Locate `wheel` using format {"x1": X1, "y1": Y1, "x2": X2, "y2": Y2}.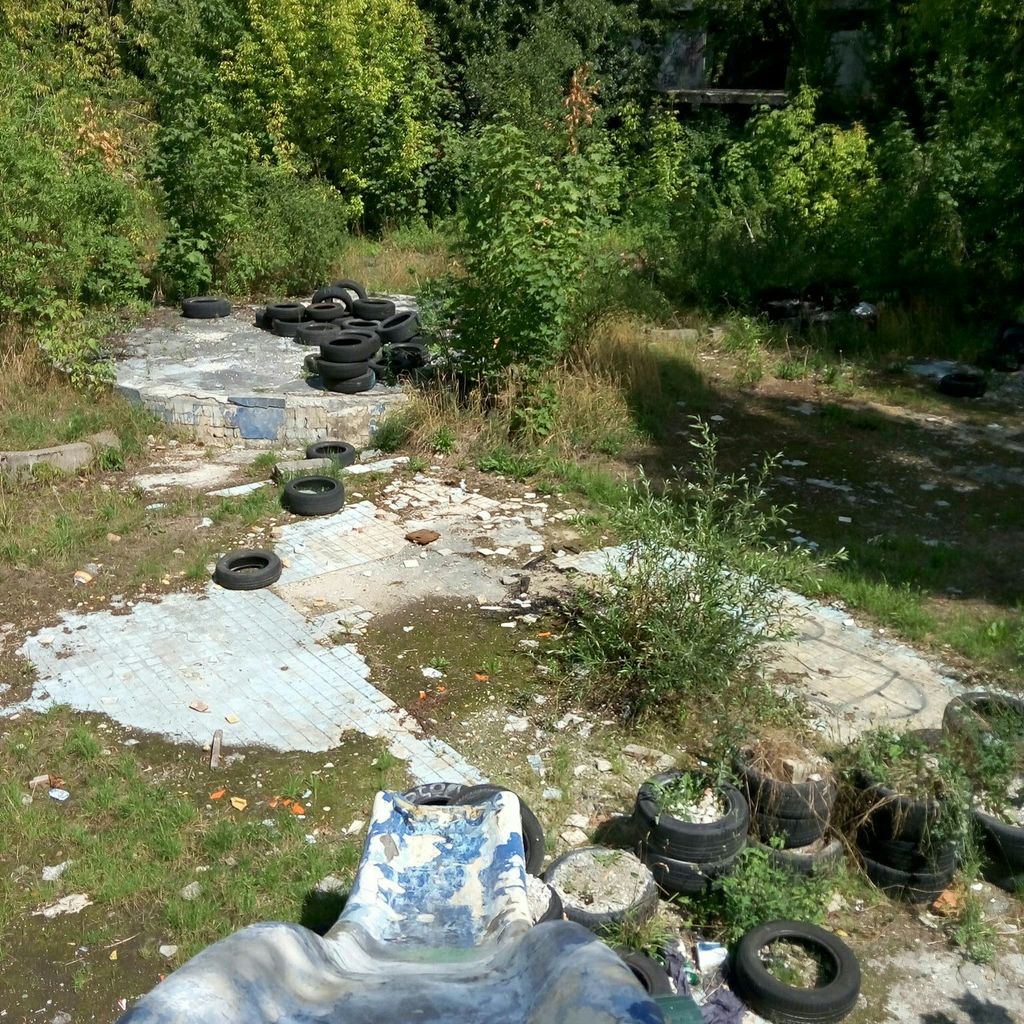
{"x1": 743, "y1": 805, "x2": 853, "y2": 846}.
